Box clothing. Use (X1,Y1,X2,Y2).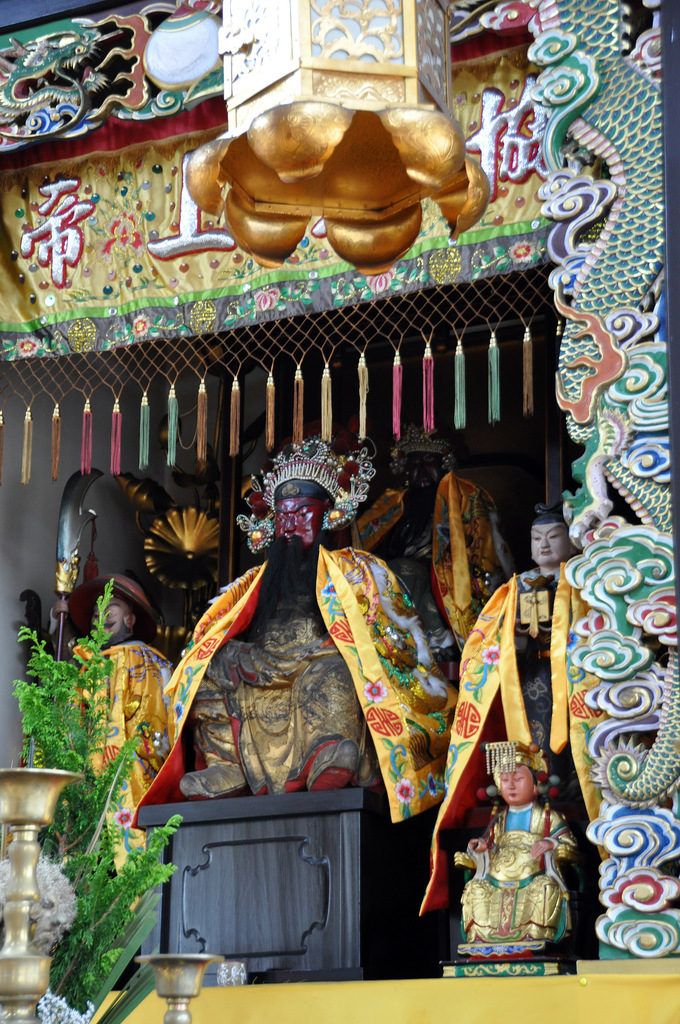
(450,806,581,942).
